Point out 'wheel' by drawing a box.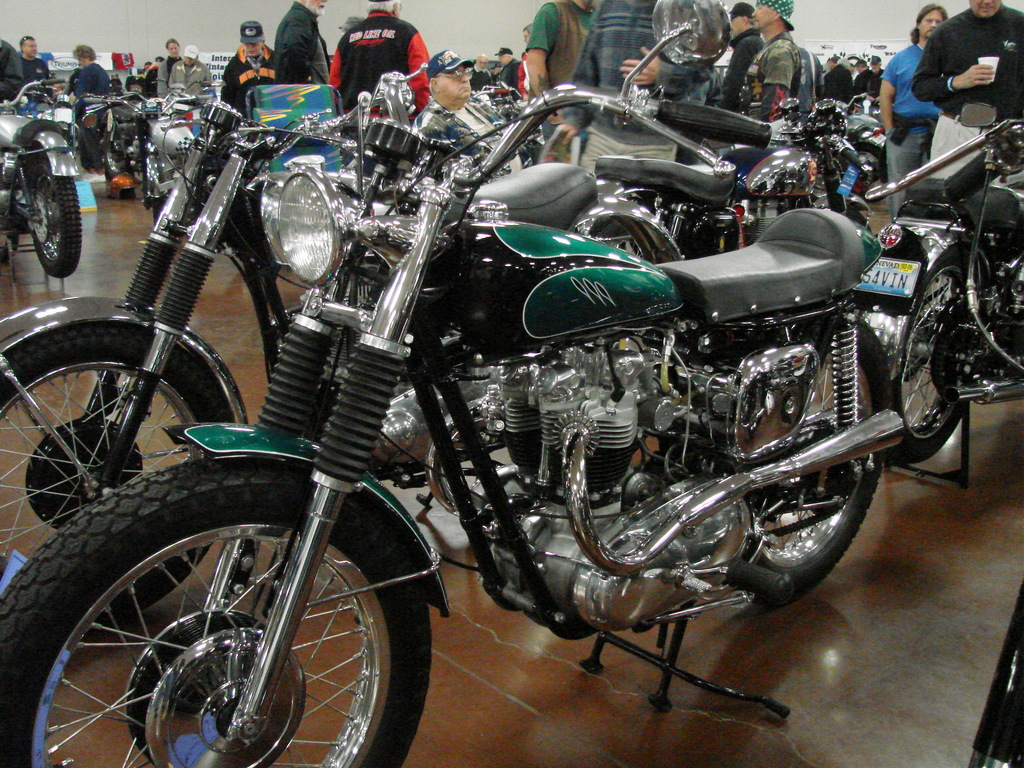
852 142 890 202.
